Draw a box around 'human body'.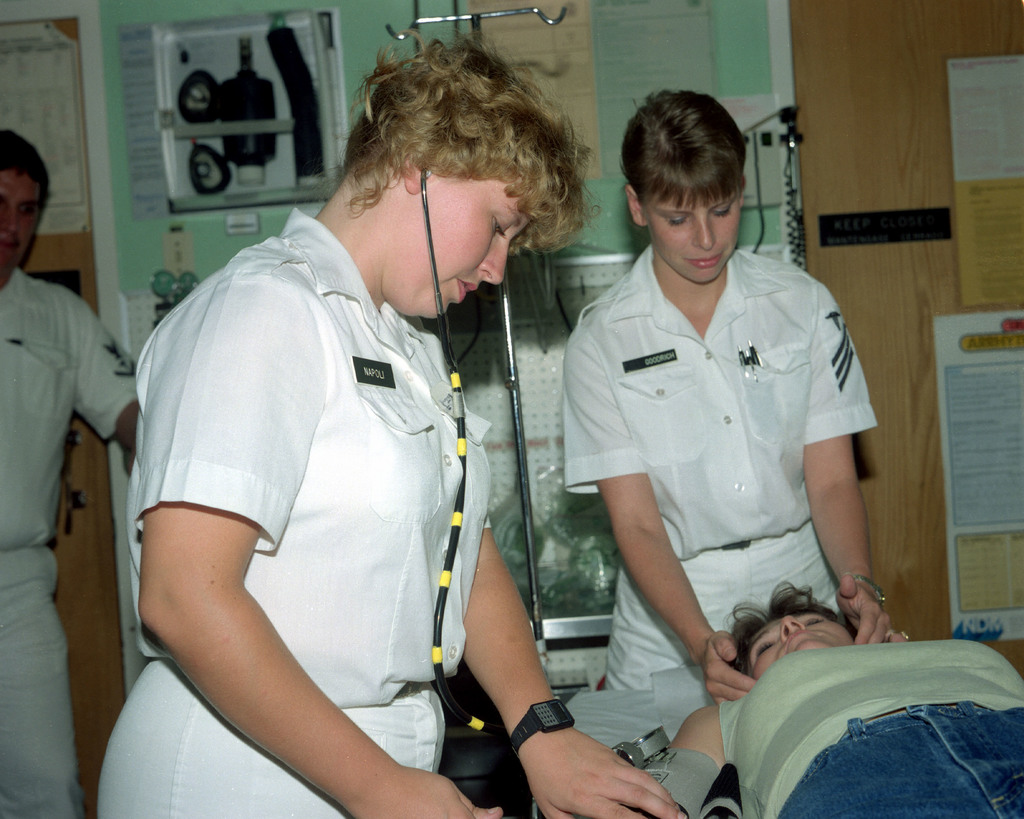
Rect(81, 71, 643, 818).
